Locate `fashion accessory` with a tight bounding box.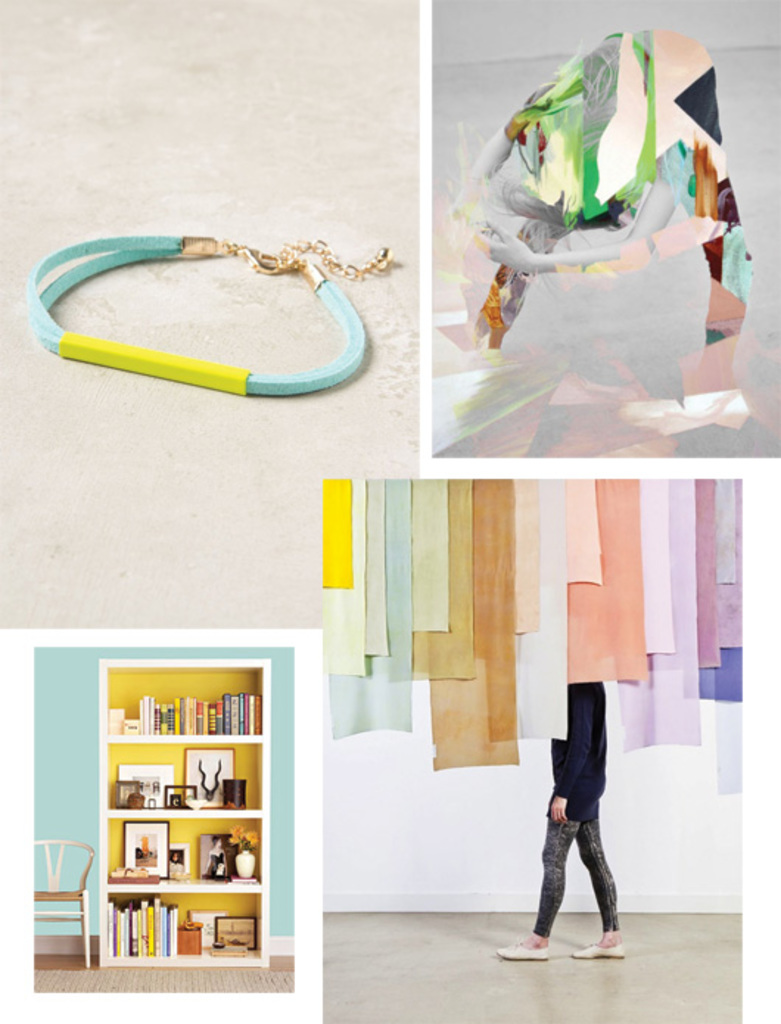
<bbox>25, 228, 398, 396</bbox>.
